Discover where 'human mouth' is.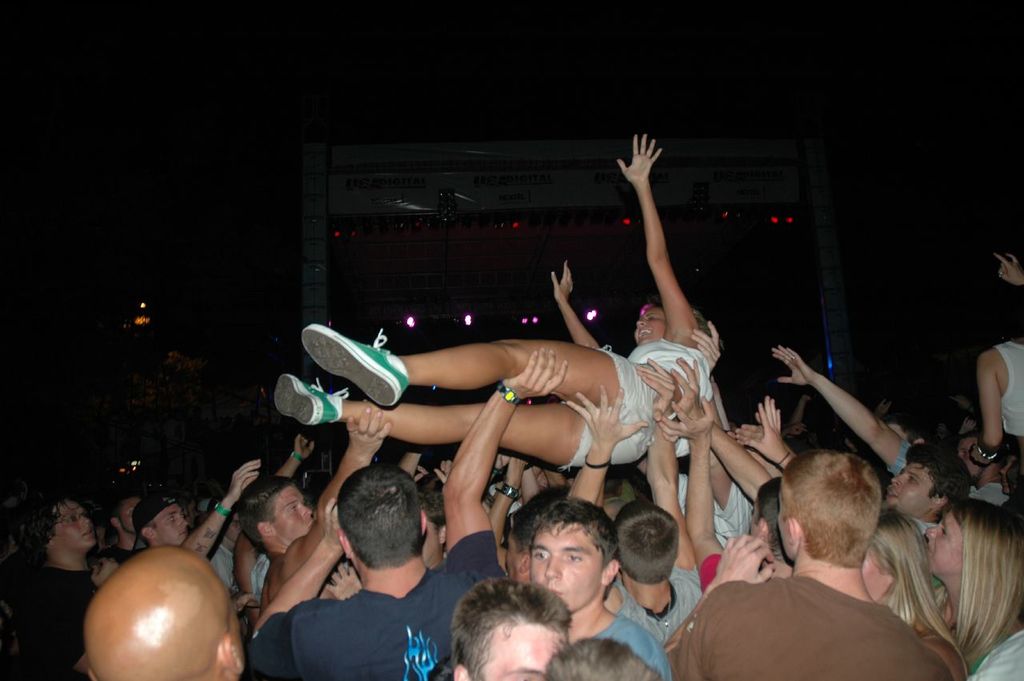
Discovered at box(929, 547, 932, 553).
